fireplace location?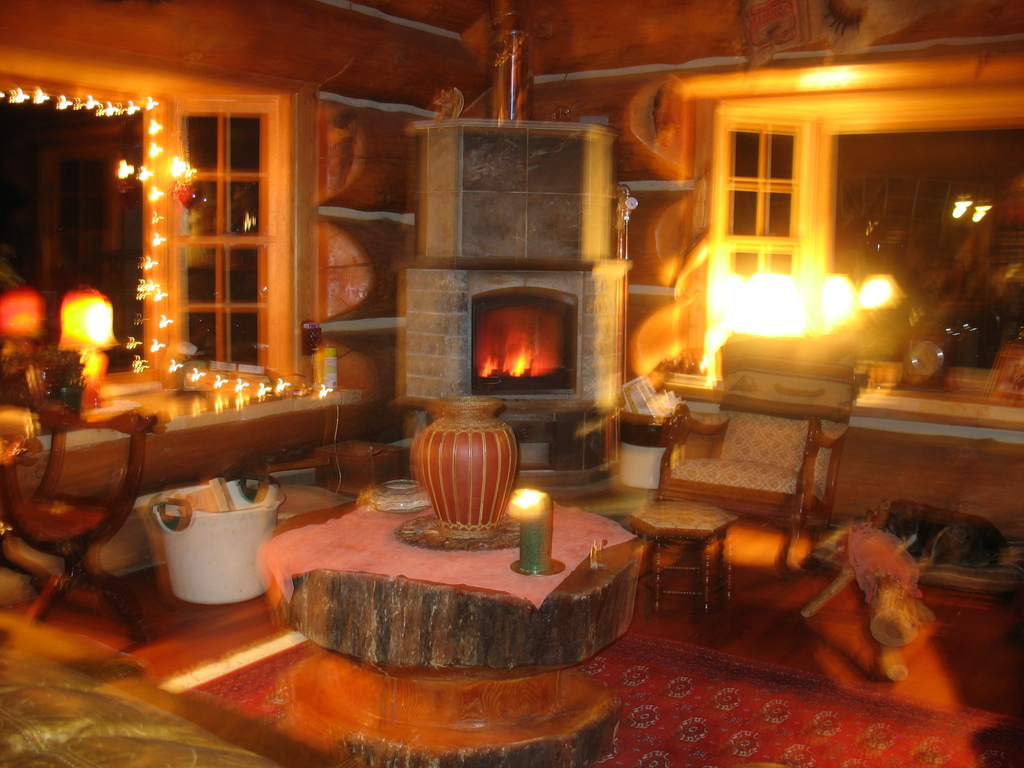
box=[396, 248, 627, 473]
